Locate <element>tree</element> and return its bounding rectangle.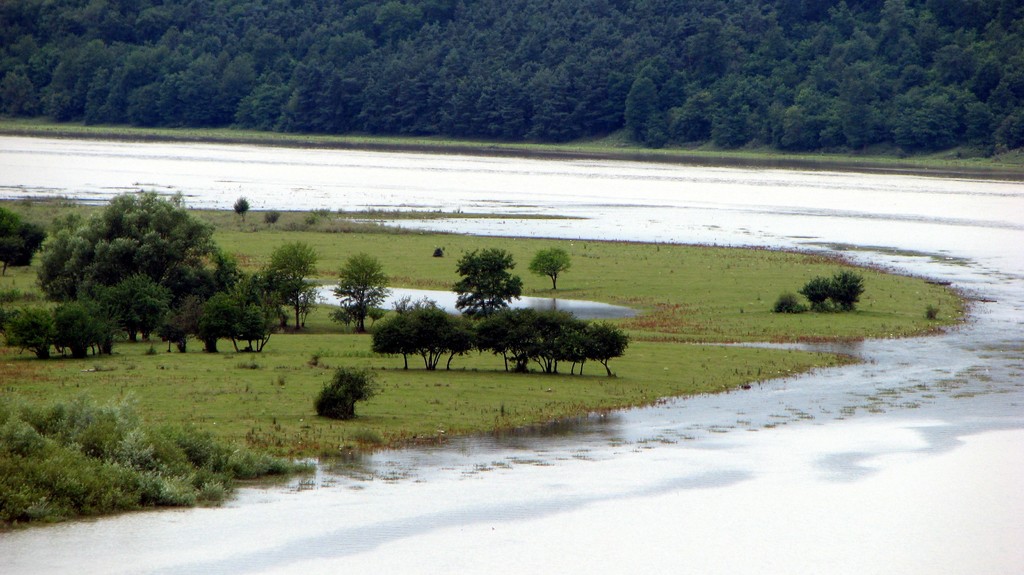
452 244 522 320.
